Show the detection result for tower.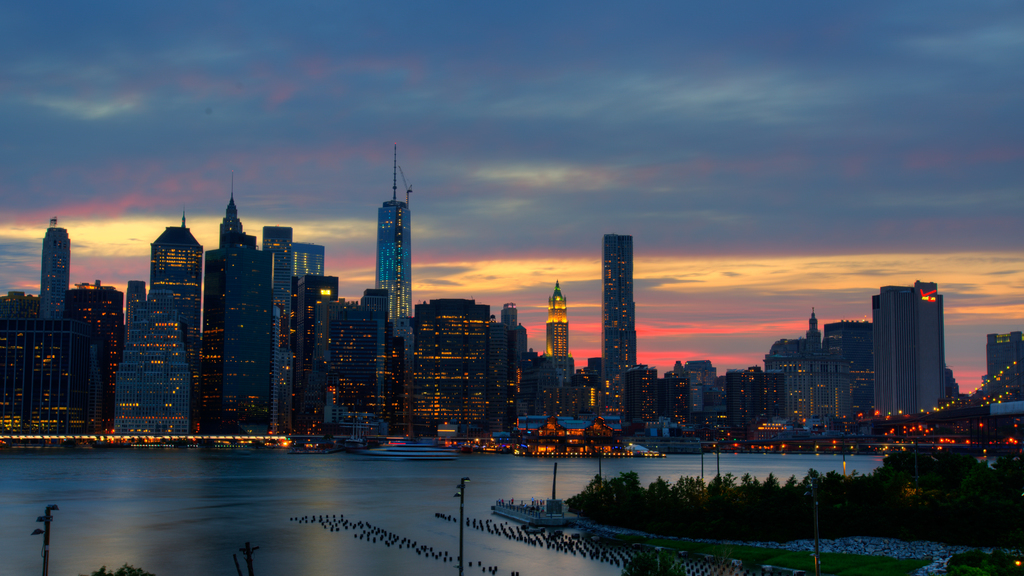
[806, 312, 822, 355].
